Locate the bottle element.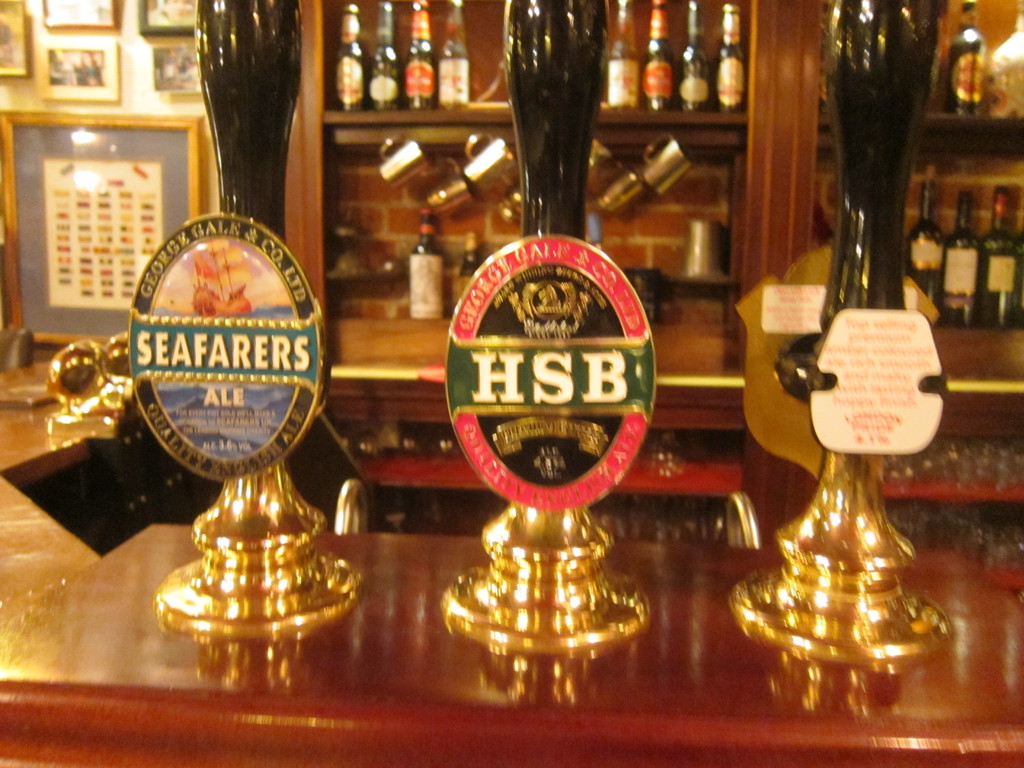
Element bbox: x1=326, y1=3, x2=363, y2=122.
